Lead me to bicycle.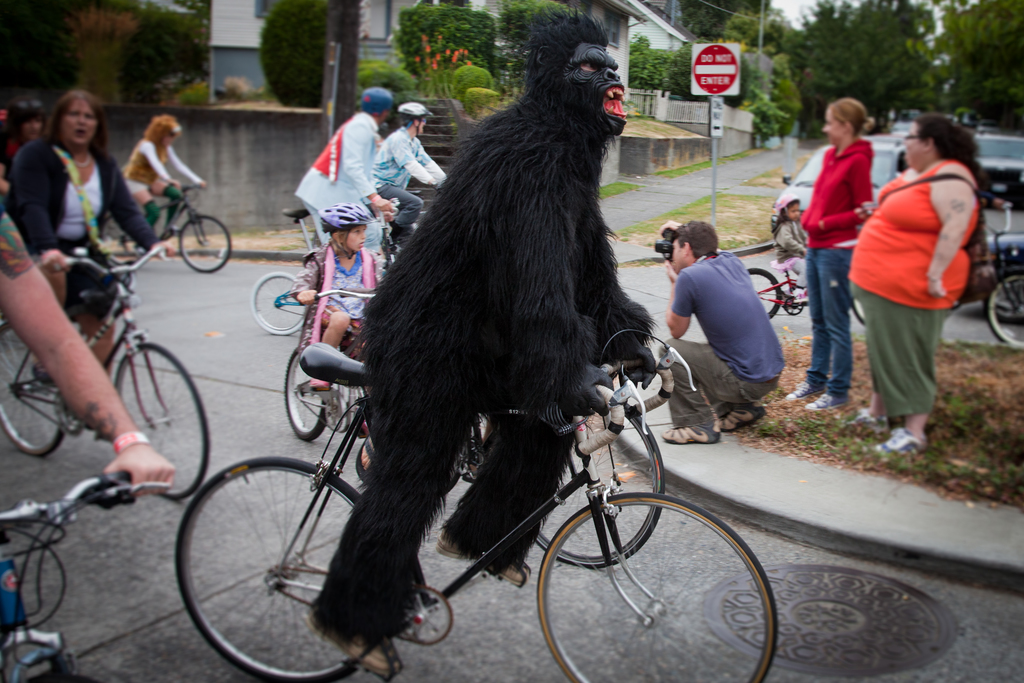
Lead to locate(0, 238, 216, 513).
